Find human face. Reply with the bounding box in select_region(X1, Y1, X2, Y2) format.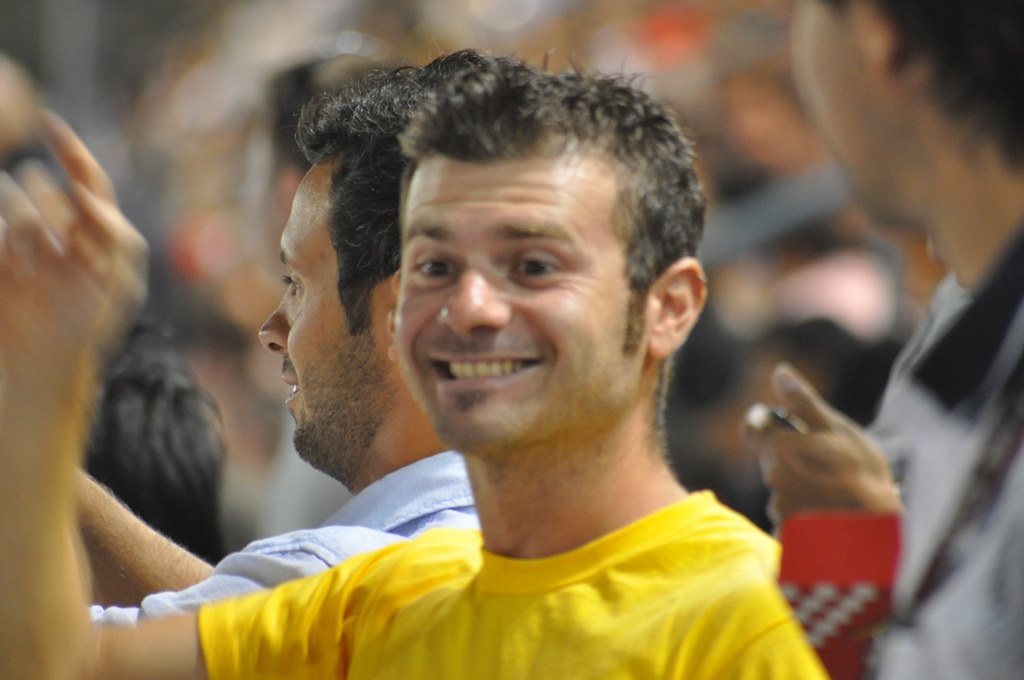
select_region(259, 166, 385, 466).
